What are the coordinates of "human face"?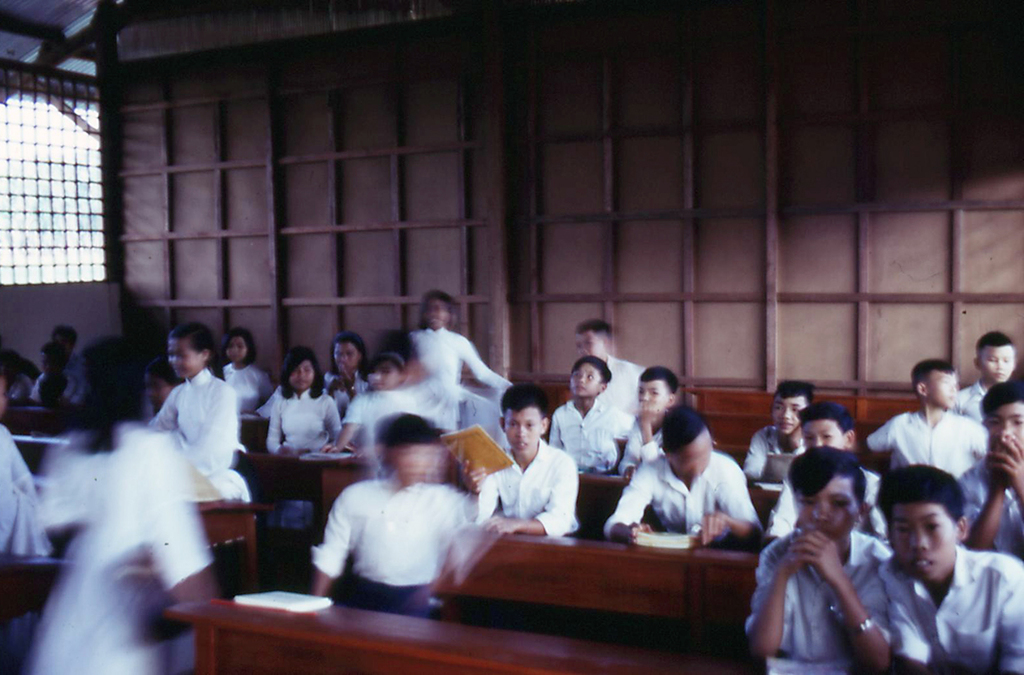
<bbox>794, 479, 857, 547</bbox>.
